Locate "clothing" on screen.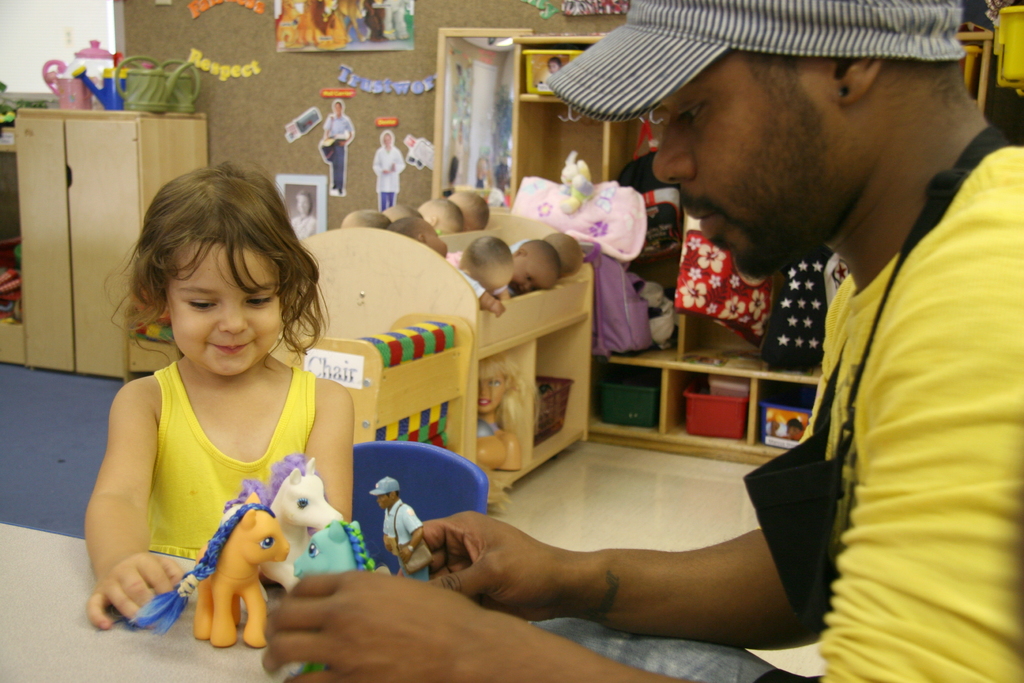
On screen at 143/359/315/564.
